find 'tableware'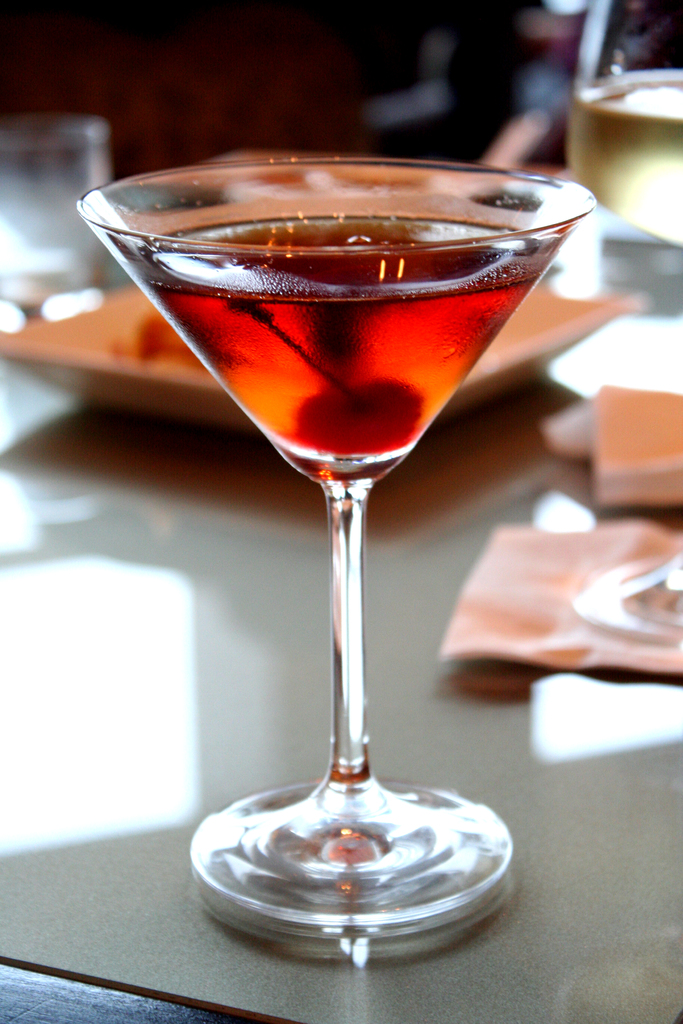
[x1=556, y1=0, x2=682, y2=252]
